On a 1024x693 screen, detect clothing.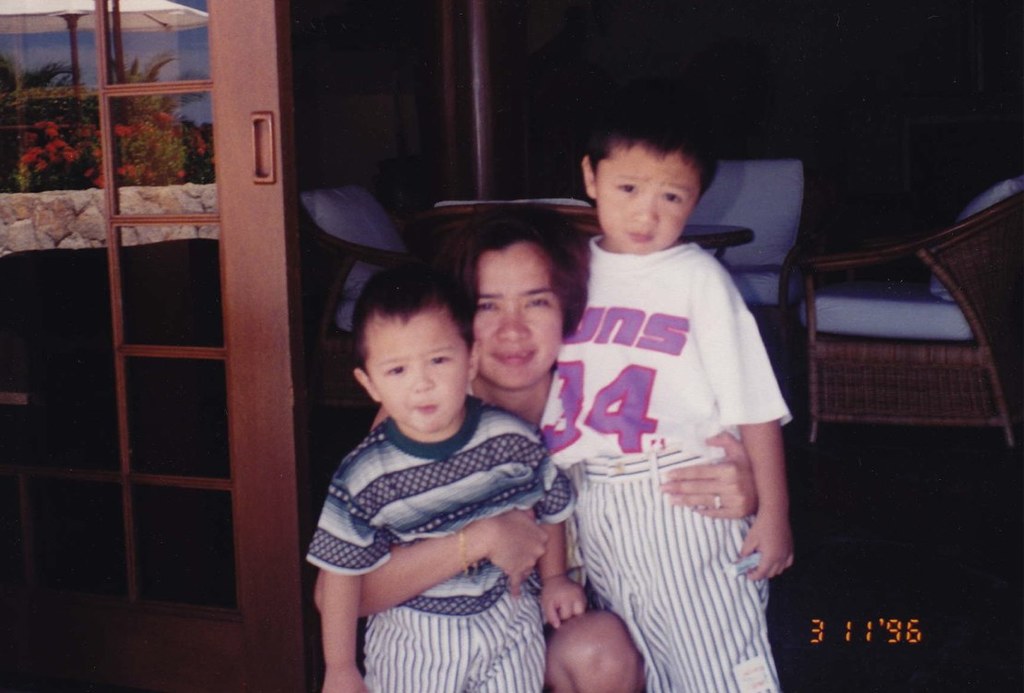
rect(307, 361, 577, 671).
